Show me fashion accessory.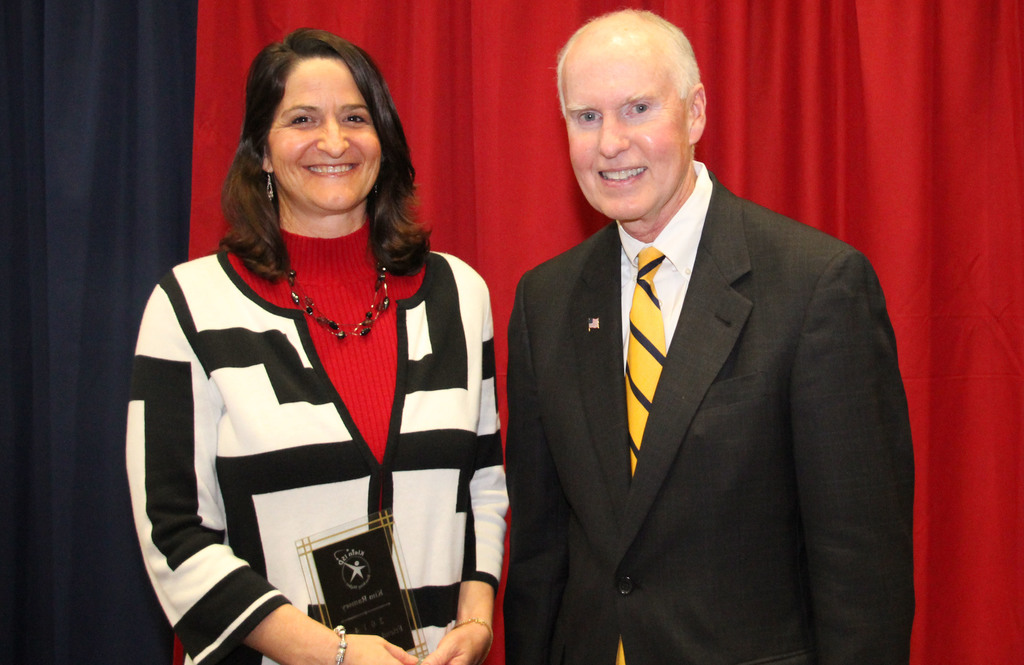
fashion accessory is here: {"left": 336, "top": 621, "right": 348, "bottom": 664}.
